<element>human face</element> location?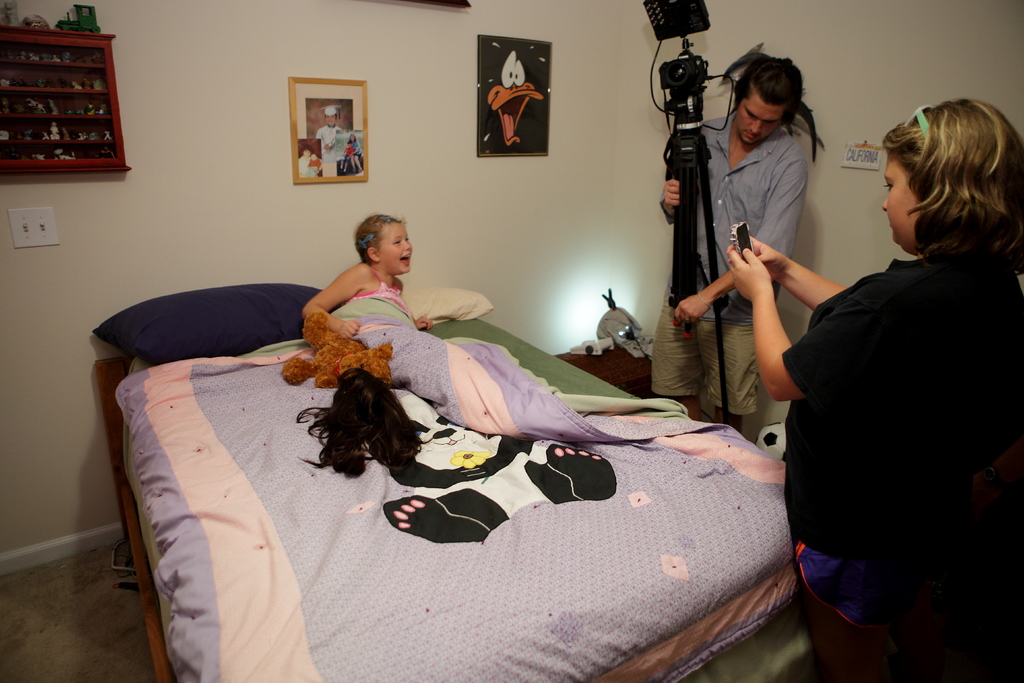
[376,215,413,275]
